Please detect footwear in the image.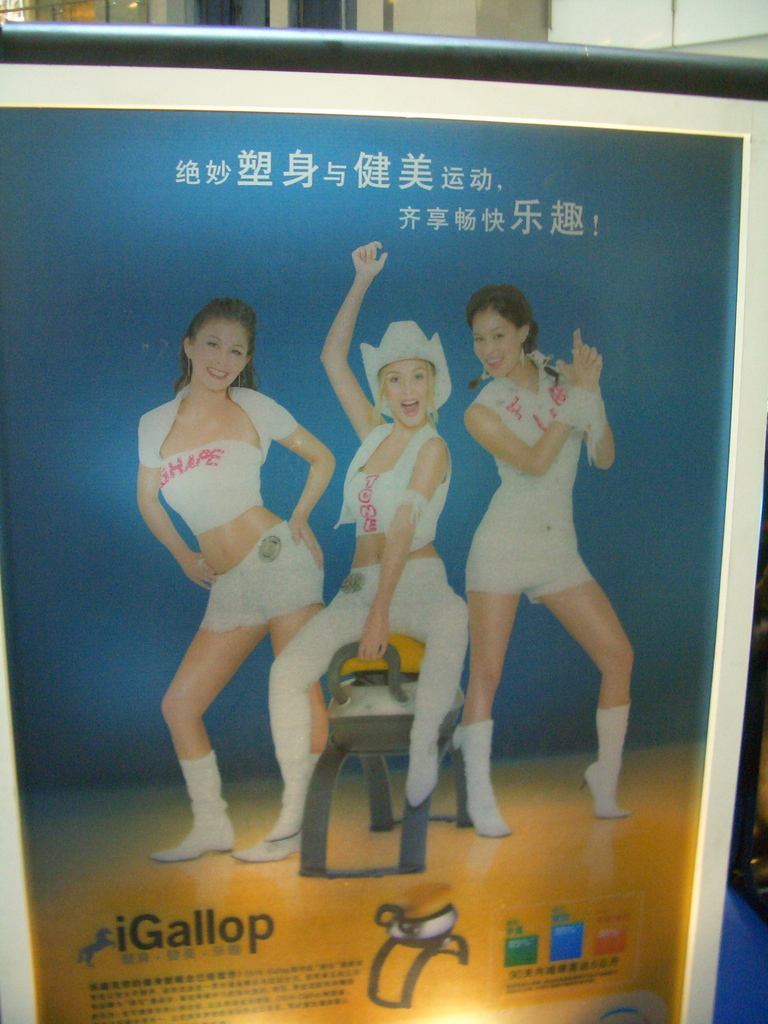
bbox(461, 767, 524, 840).
